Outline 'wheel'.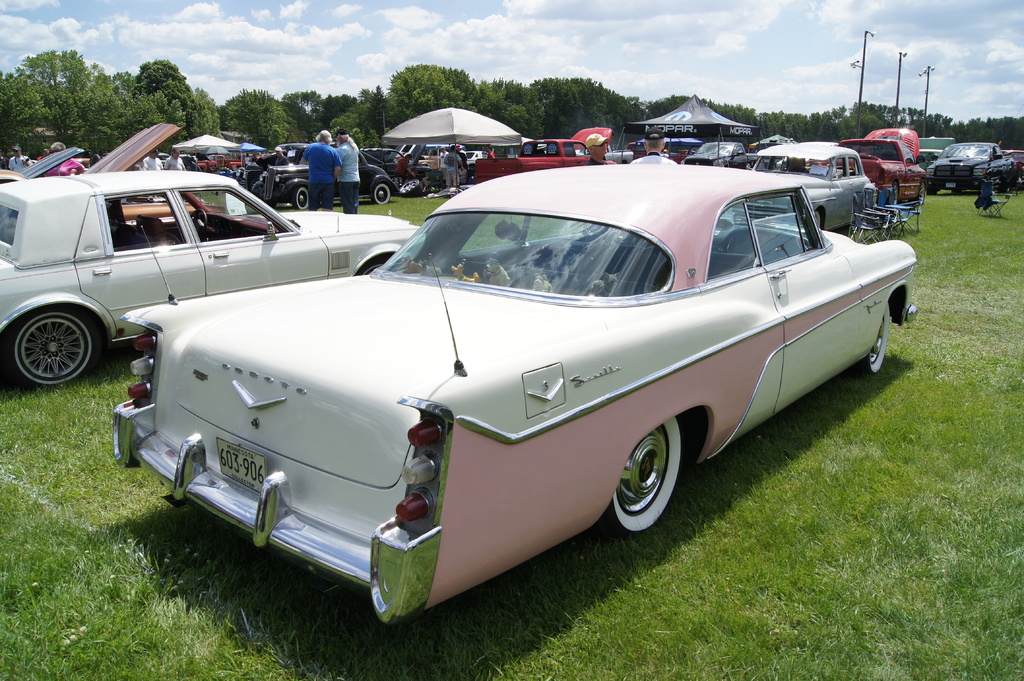
Outline: region(284, 186, 310, 214).
